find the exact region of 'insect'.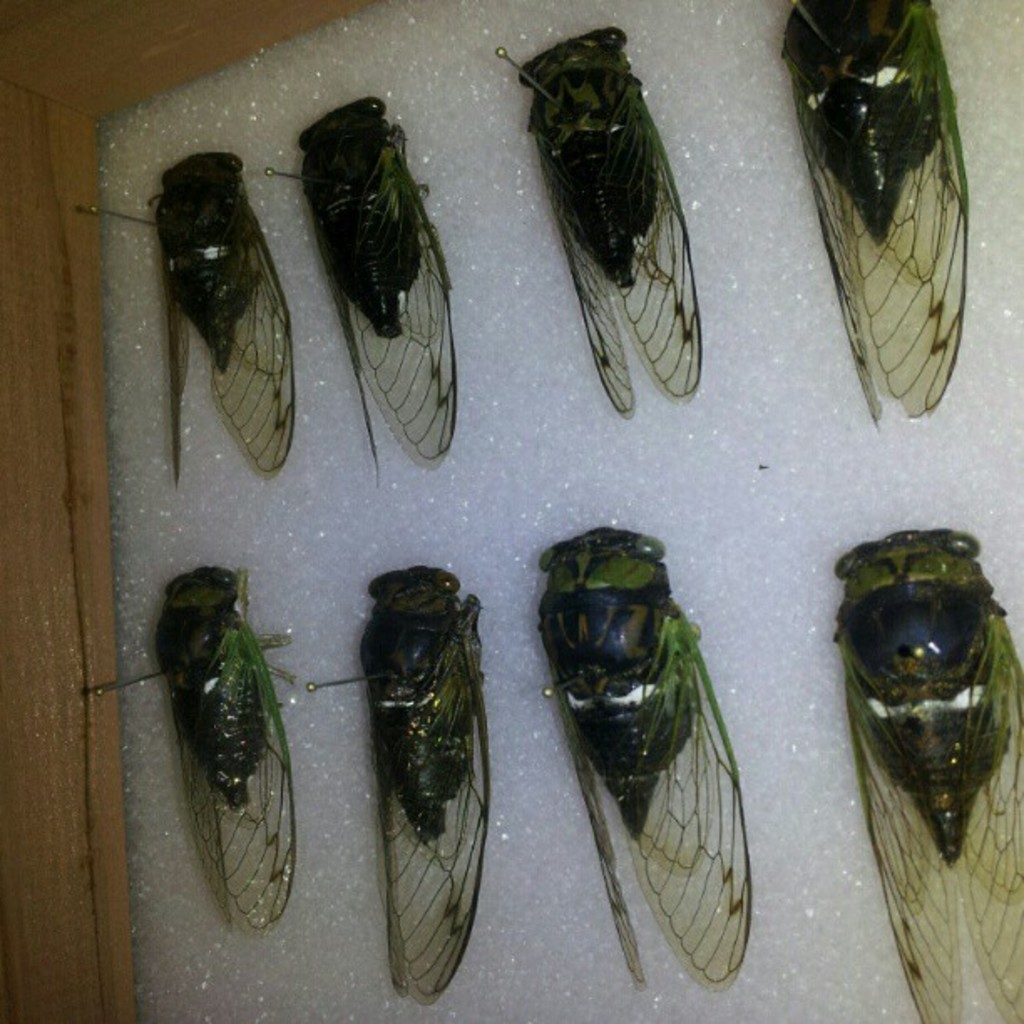
Exact region: Rect(256, 97, 460, 487).
